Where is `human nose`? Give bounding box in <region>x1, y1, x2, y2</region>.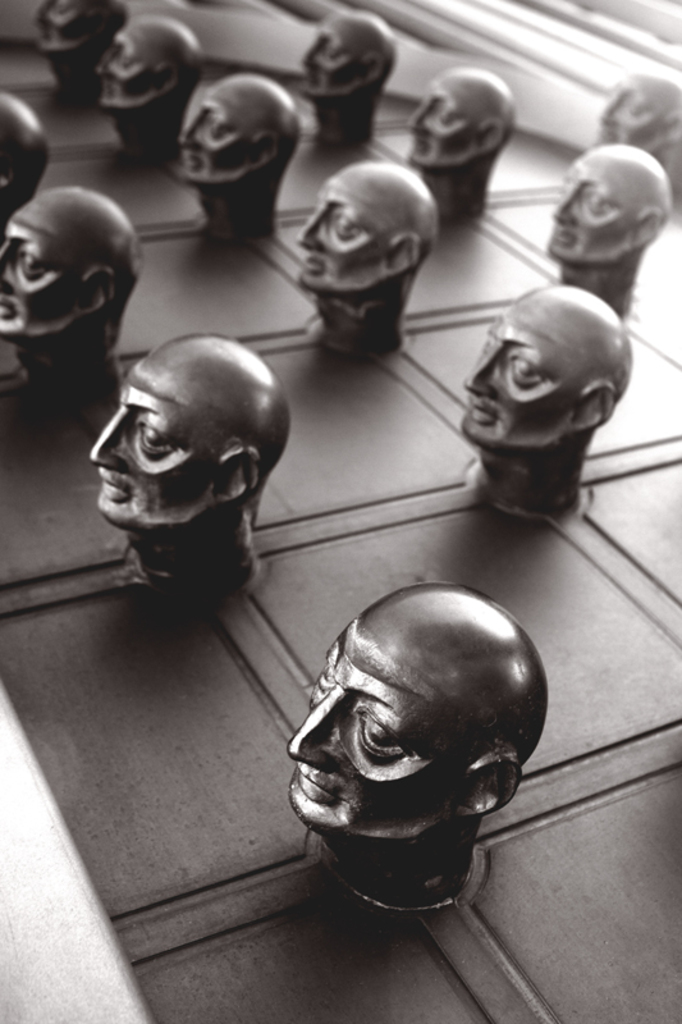
<region>97, 40, 111, 76</region>.
